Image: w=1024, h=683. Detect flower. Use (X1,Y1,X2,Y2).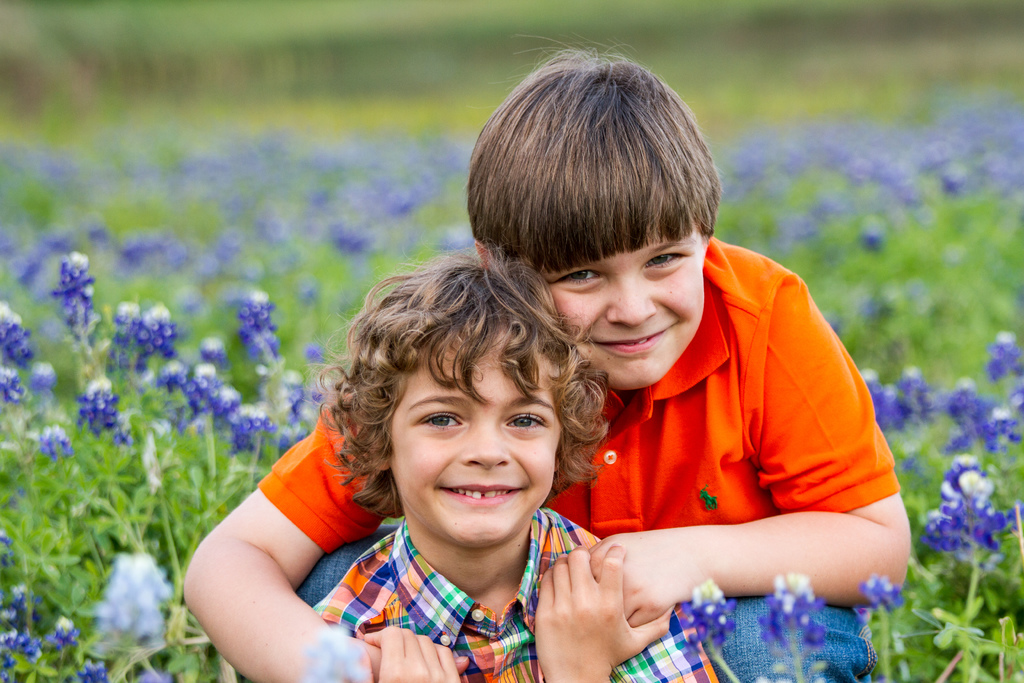
(756,573,831,662).
